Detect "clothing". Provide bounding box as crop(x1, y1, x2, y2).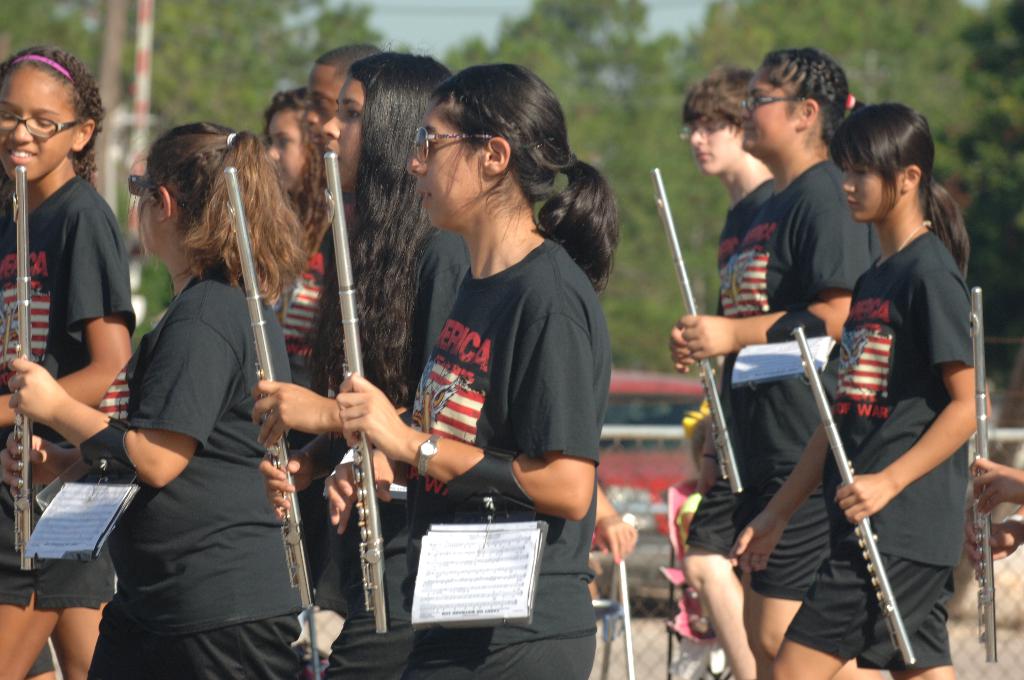
crop(80, 255, 305, 679).
